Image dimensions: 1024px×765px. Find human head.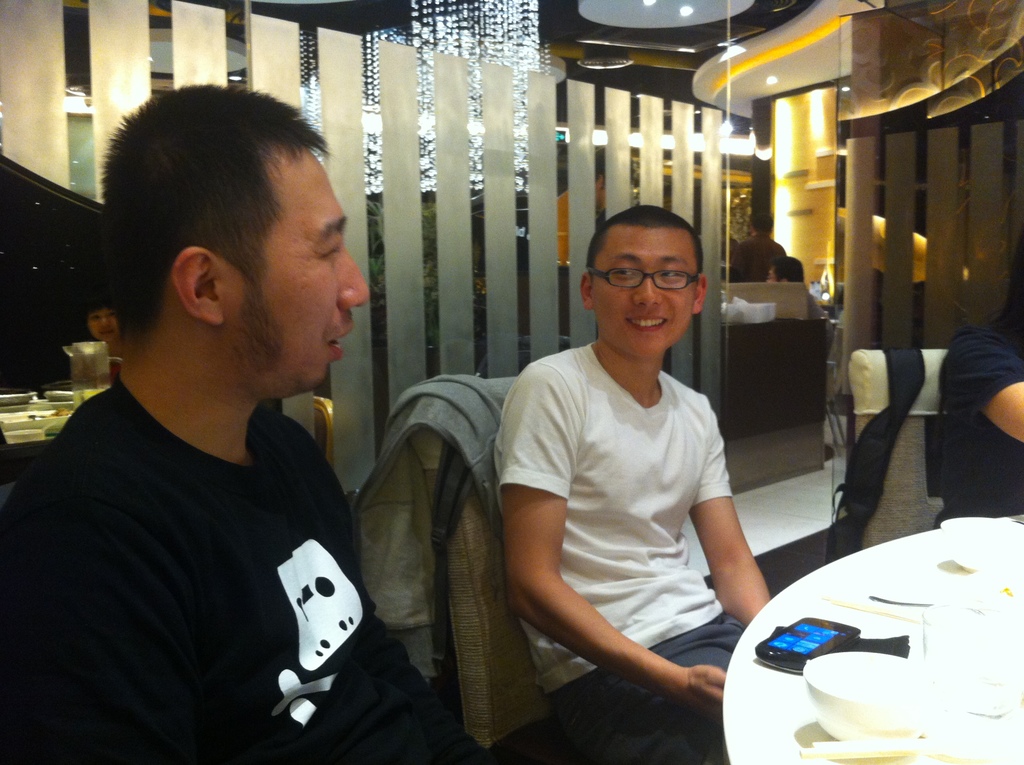
{"left": 1012, "top": 159, "right": 1023, "bottom": 318}.
